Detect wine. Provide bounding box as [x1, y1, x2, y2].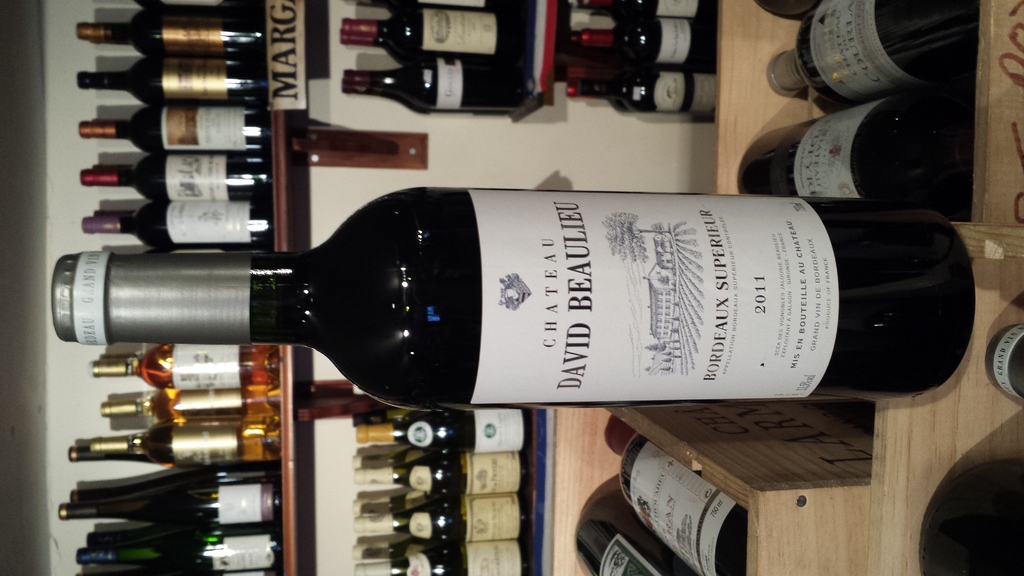
[119, 150, 925, 440].
